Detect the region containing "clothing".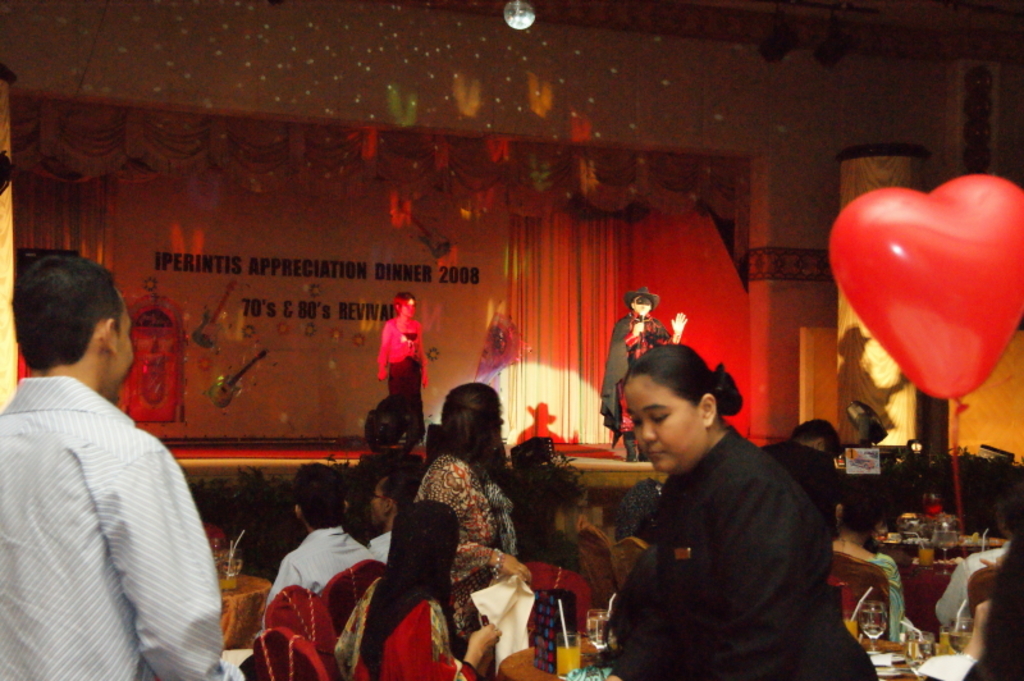
(left=413, top=449, right=520, bottom=646).
